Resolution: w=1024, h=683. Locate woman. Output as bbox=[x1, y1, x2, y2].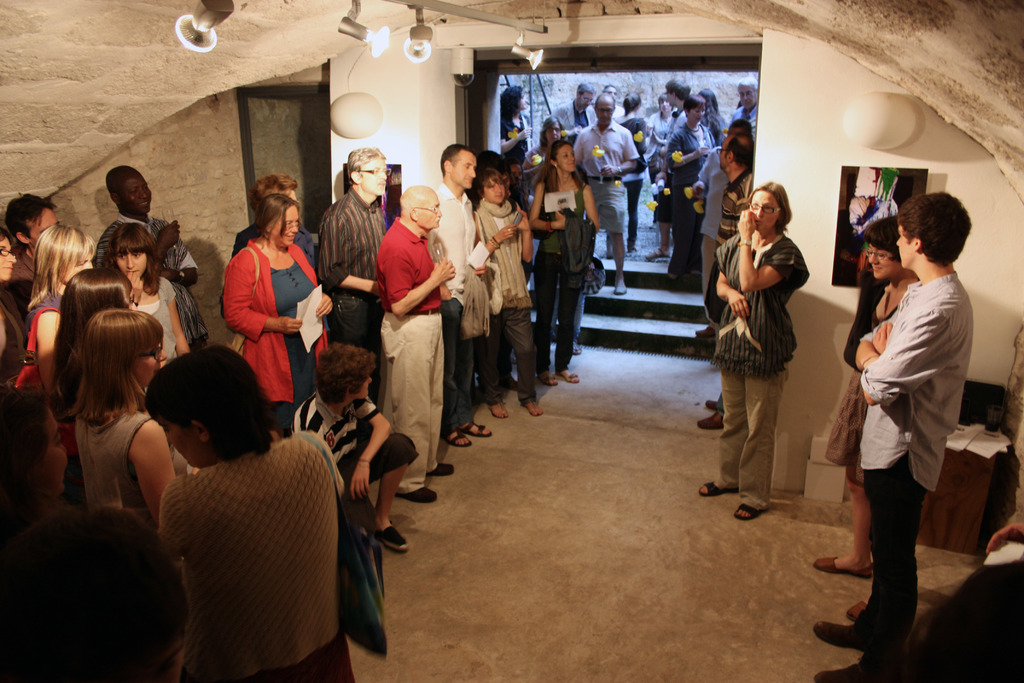
bbox=[5, 388, 196, 682].
